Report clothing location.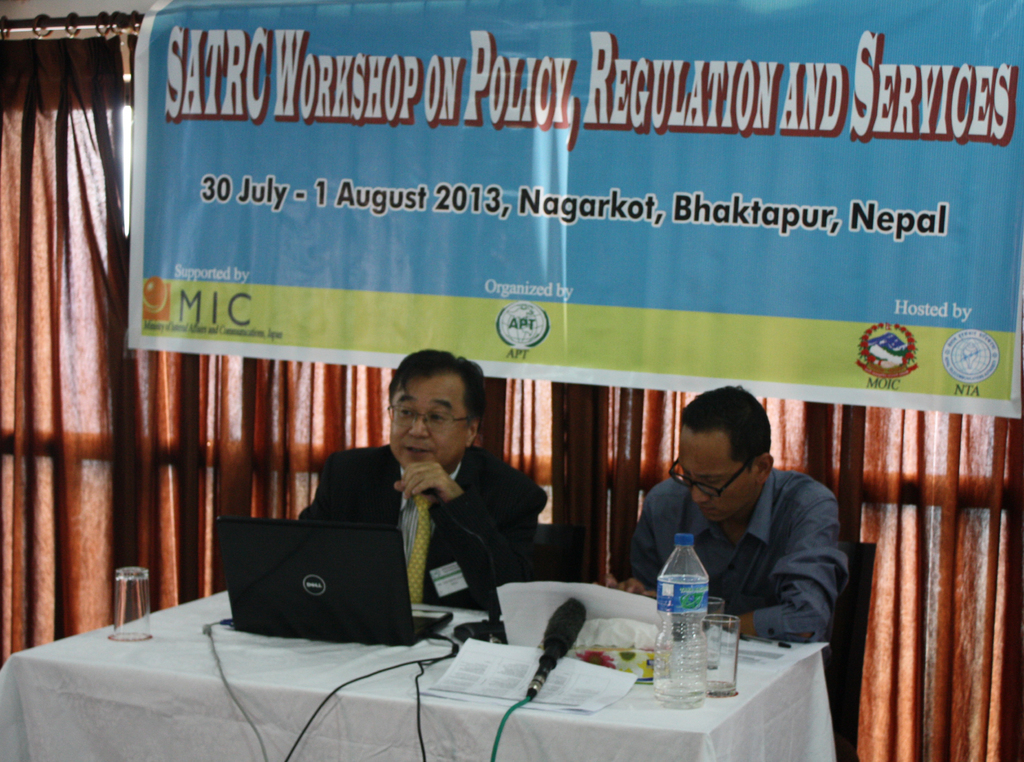
Report: [left=299, top=450, right=544, bottom=615].
